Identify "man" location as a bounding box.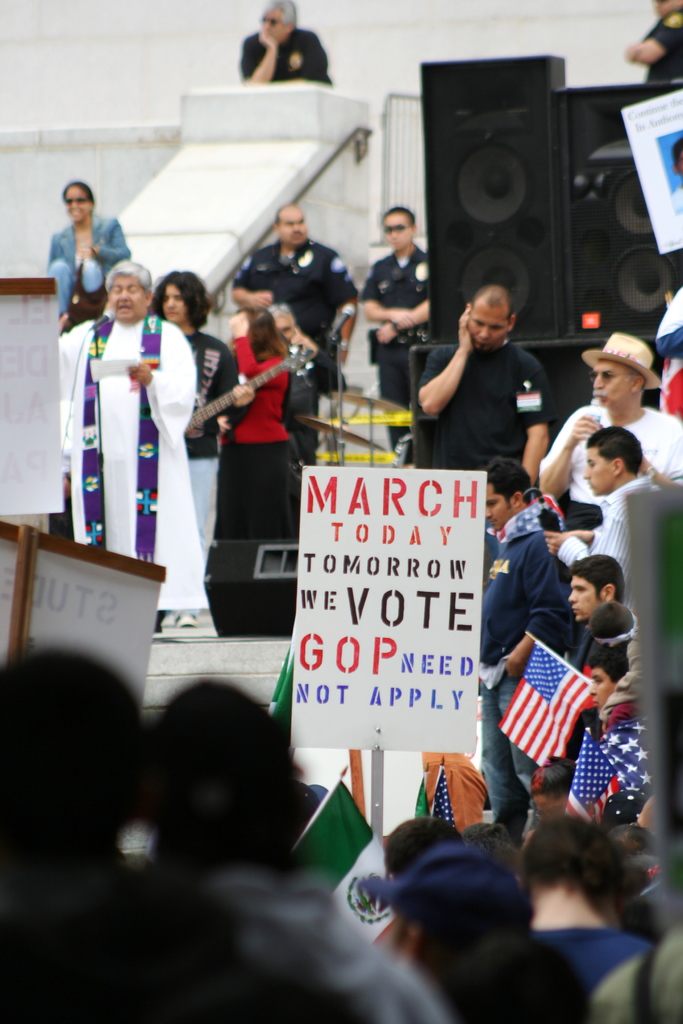
bbox=[480, 458, 575, 846].
